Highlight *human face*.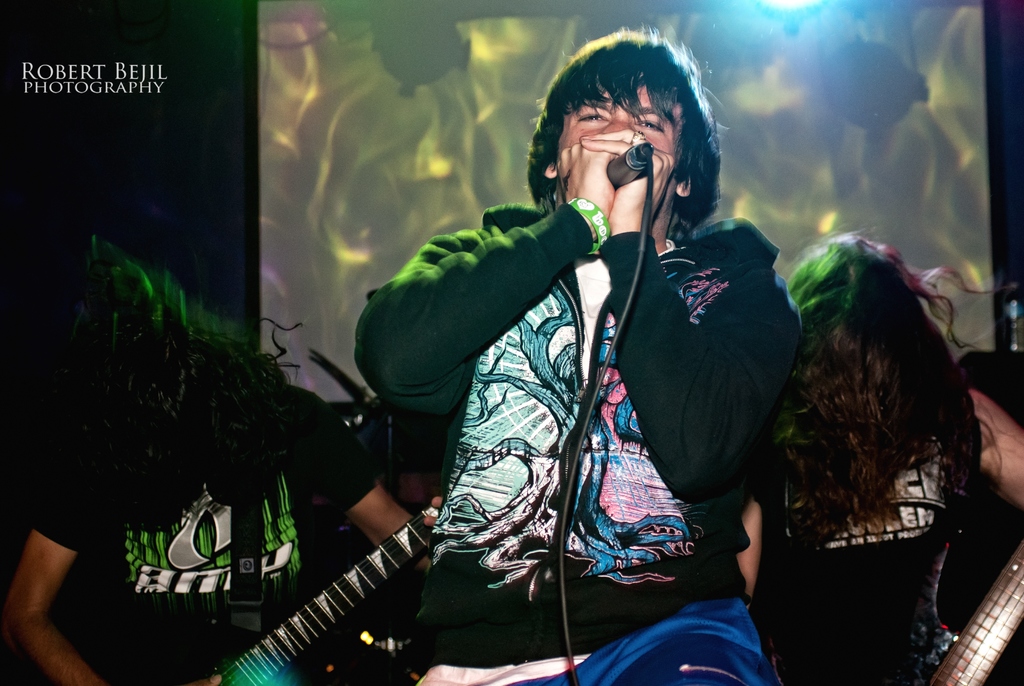
Highlighted region: 563:83:684:184.
